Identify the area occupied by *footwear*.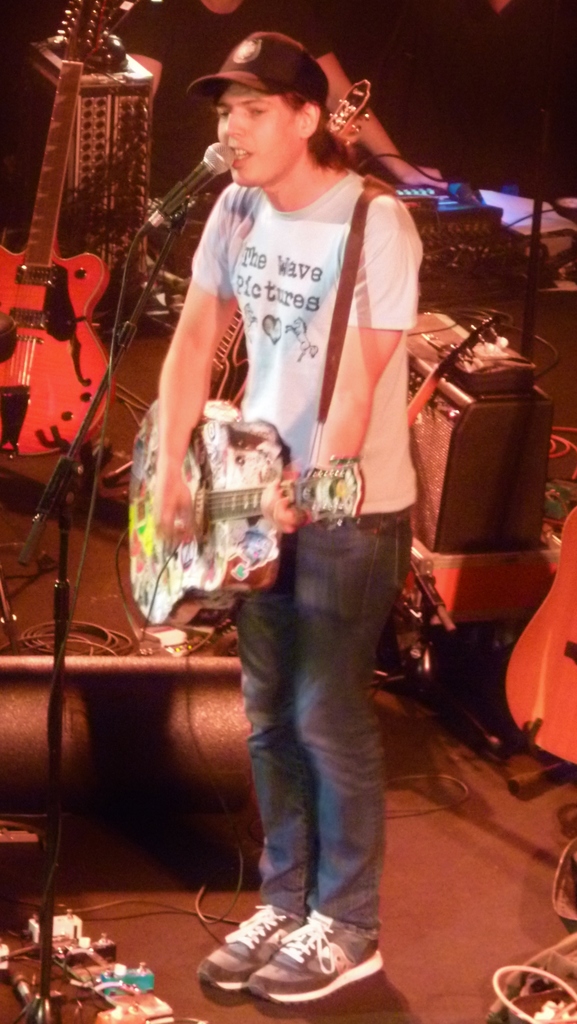
Area: {"x1": 196, "y1": 904, "x2": 311, "y2": 993}.
